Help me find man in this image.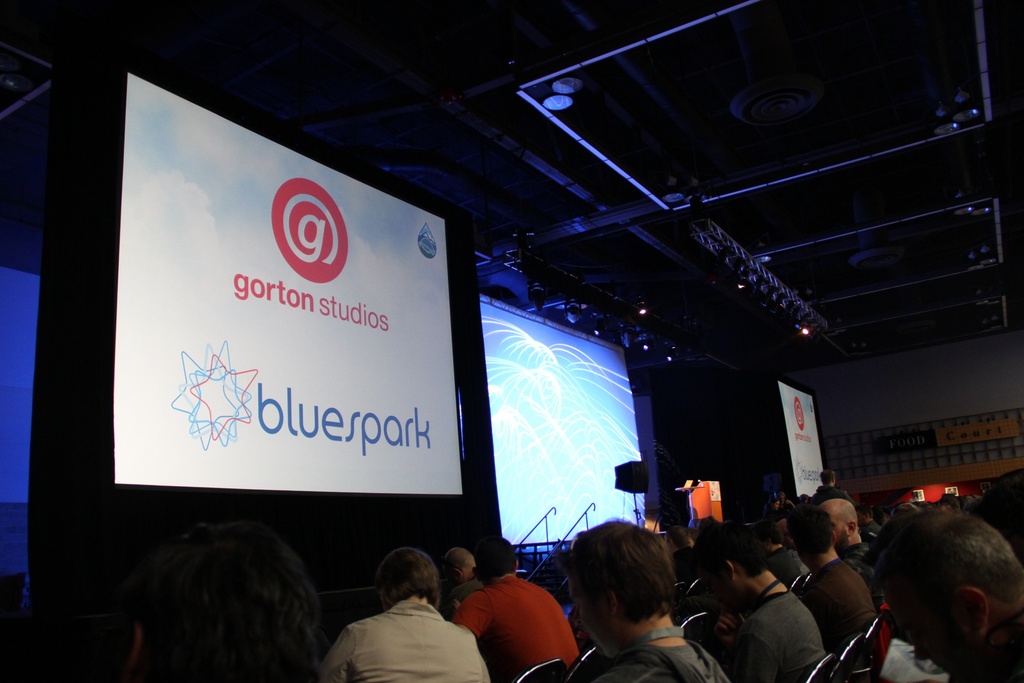
Found it: [692,516,815,668].
